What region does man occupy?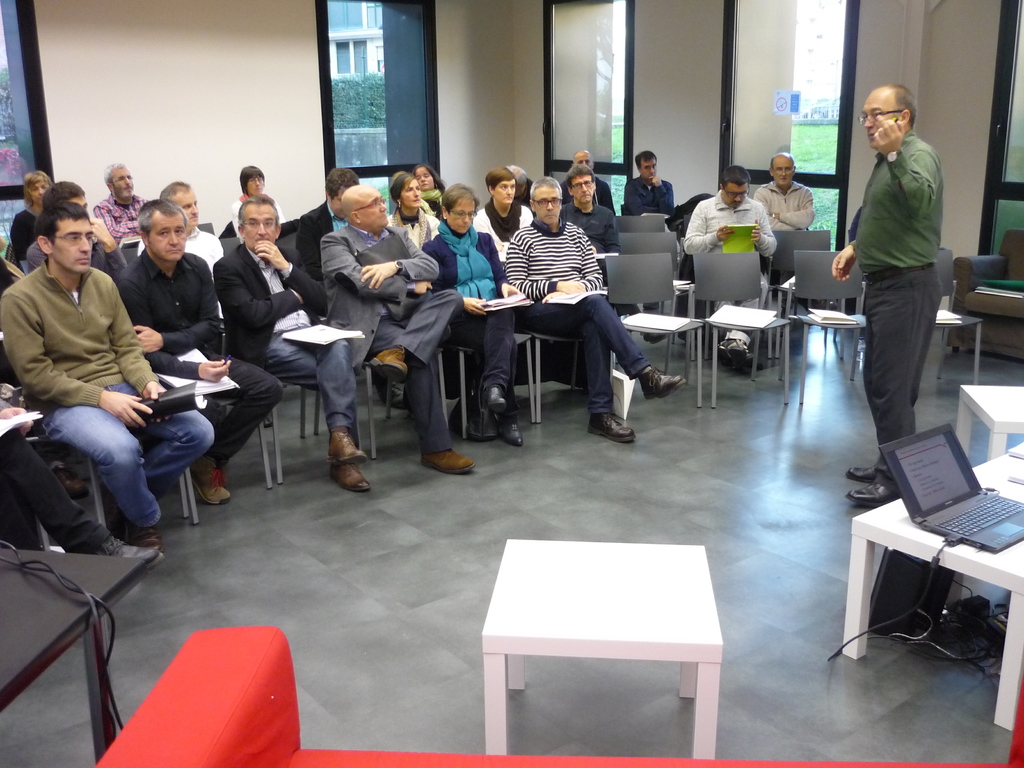
[214, 195, 371, 492].
